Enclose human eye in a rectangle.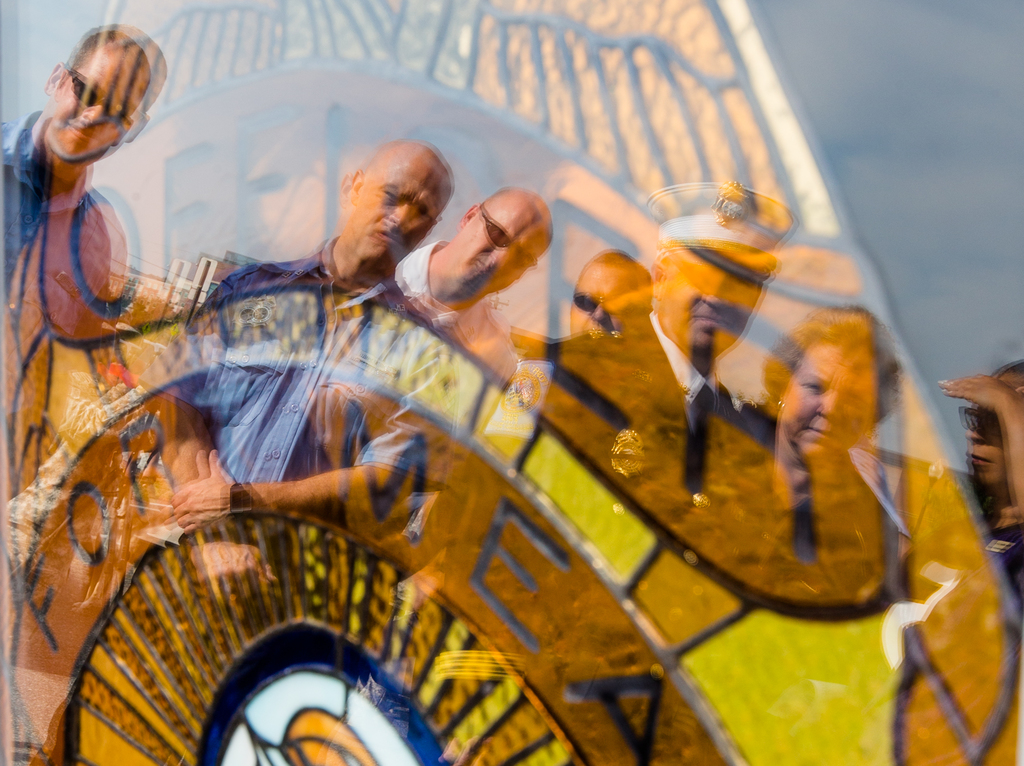
bbox(798, 376, 828, 399).
